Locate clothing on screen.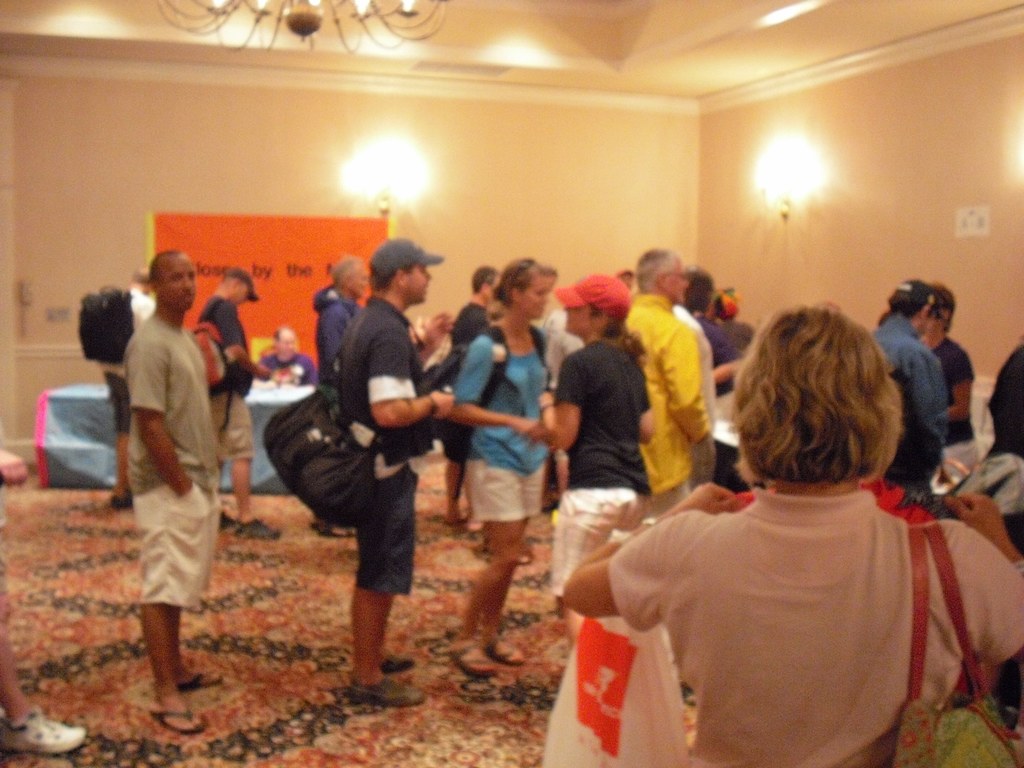
On screen at box(123, 304, 216, 605).
